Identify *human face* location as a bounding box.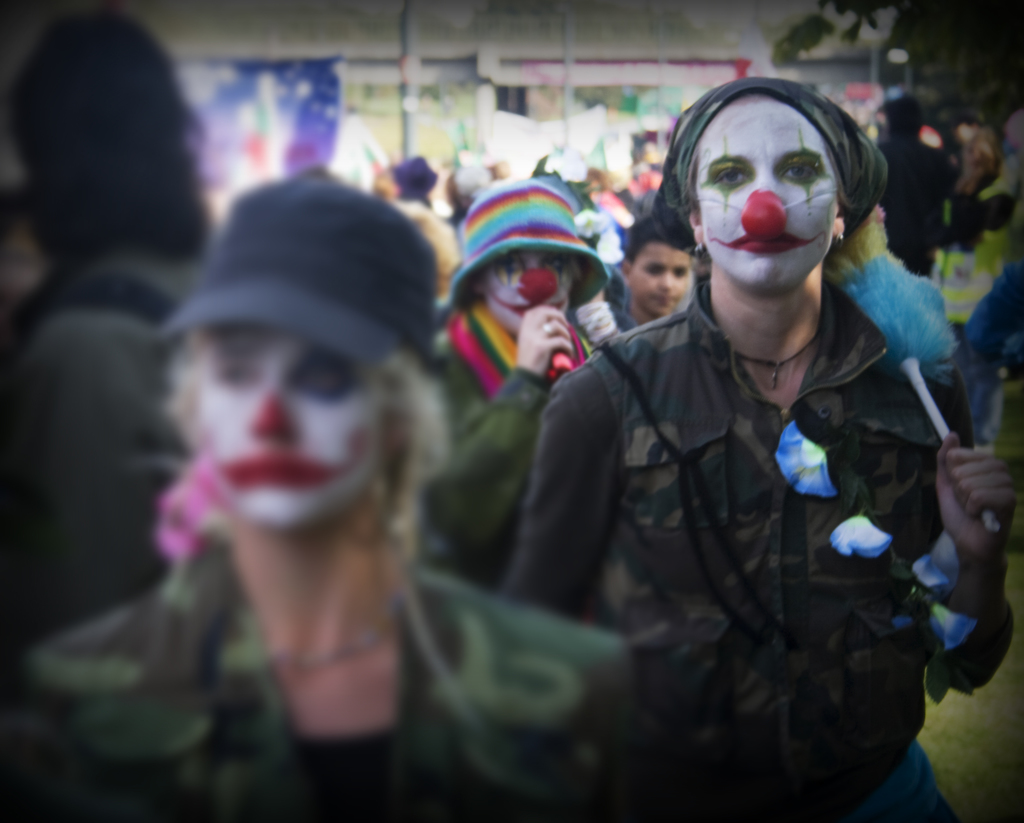
[489,248,567,339].
